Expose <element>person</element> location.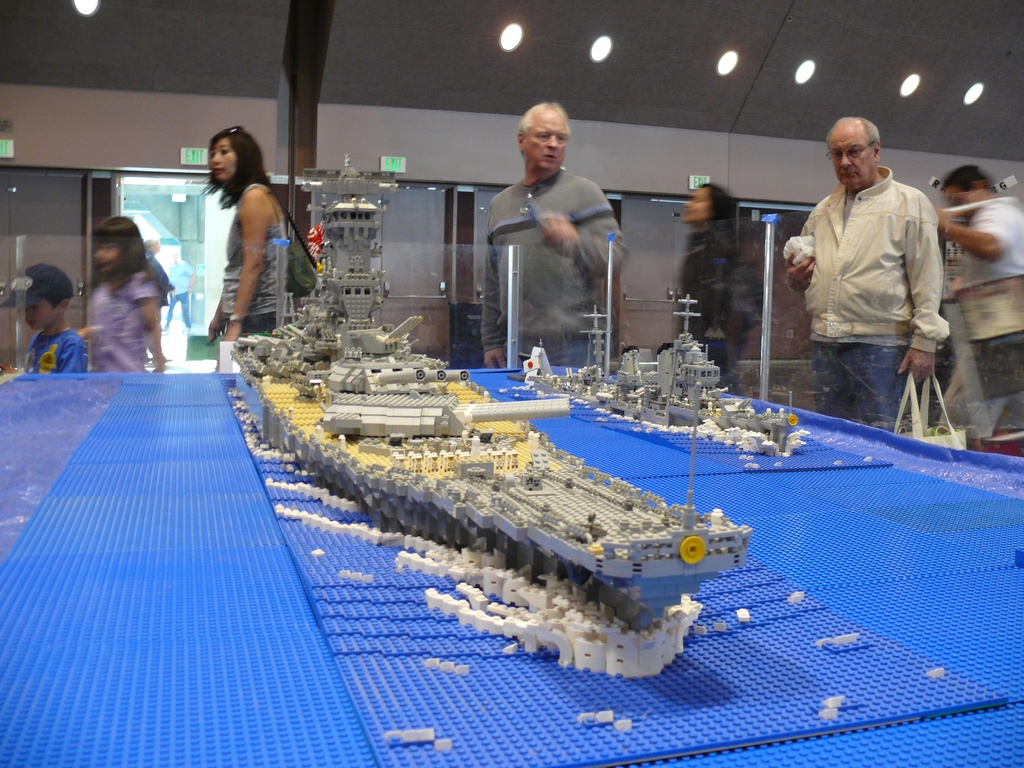
Exposed at x1=932, y1=166, x2=1023, y2=456.
